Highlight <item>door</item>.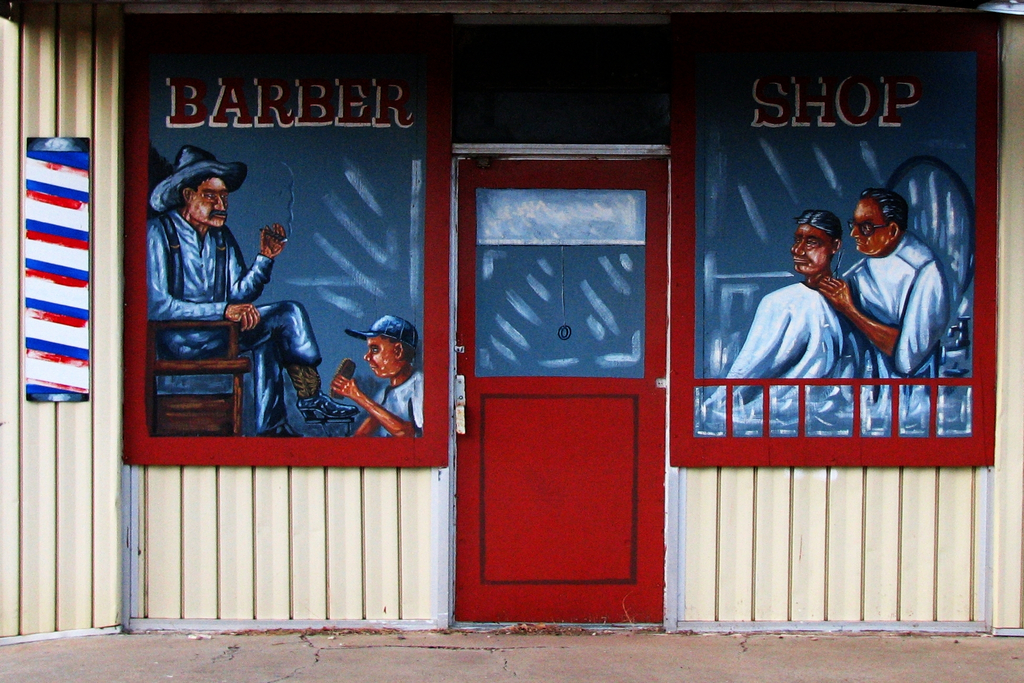
Highlighted region: 449/148/689/632.
